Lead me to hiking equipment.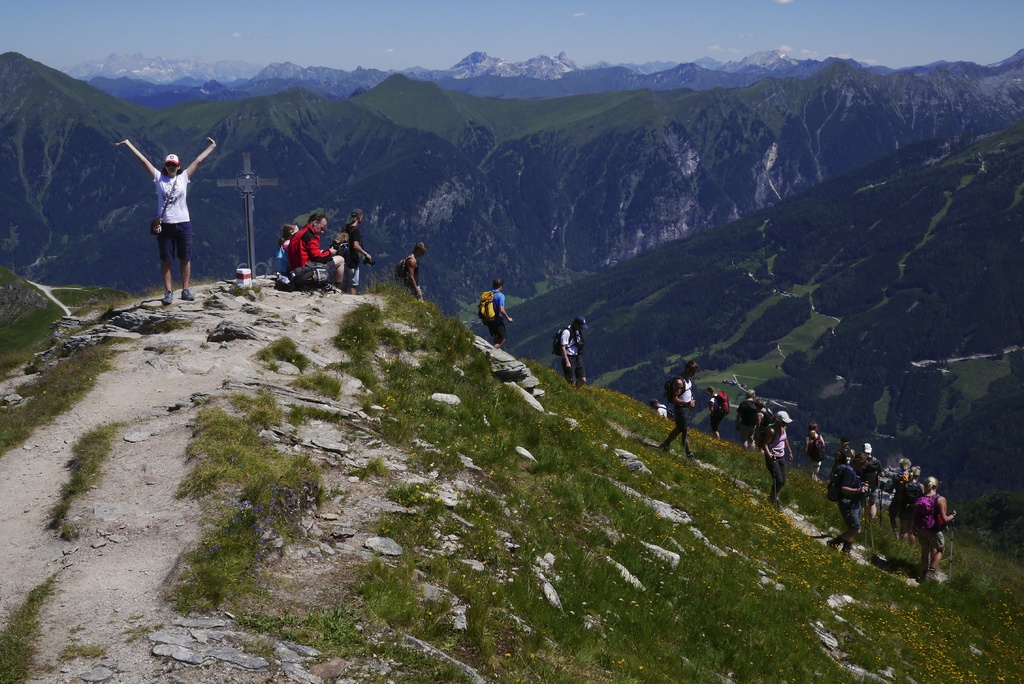
Lead to <box>330,226,360,259</box>.
